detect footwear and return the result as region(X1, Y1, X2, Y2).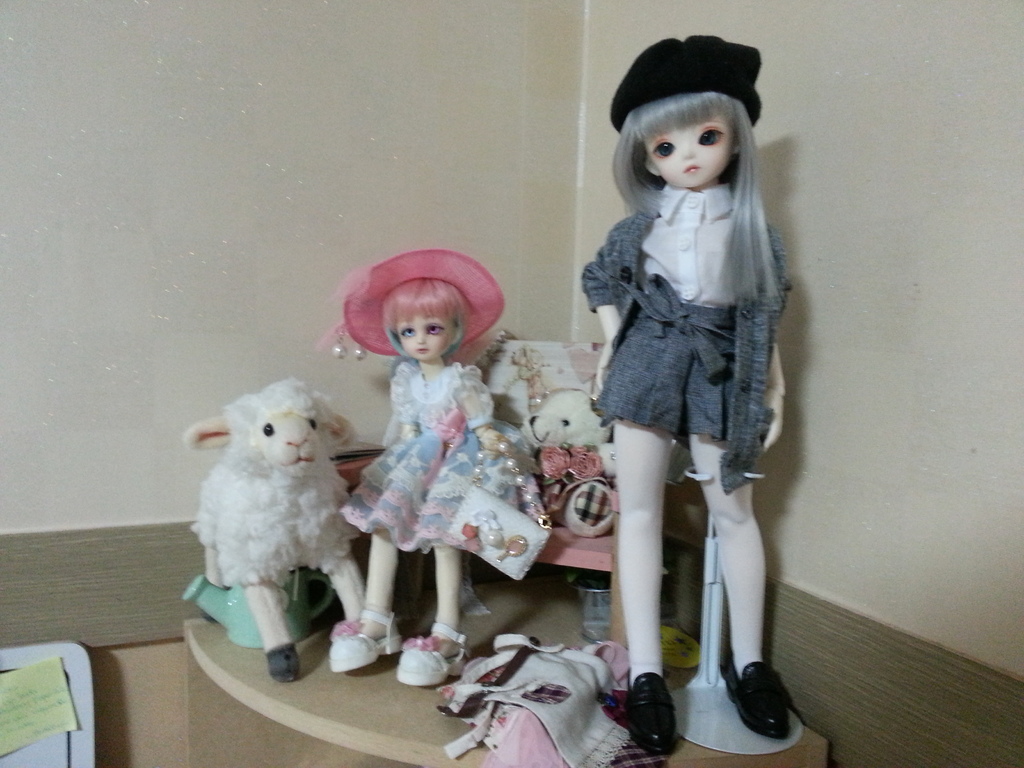
region(726, 662, 789, 738).
